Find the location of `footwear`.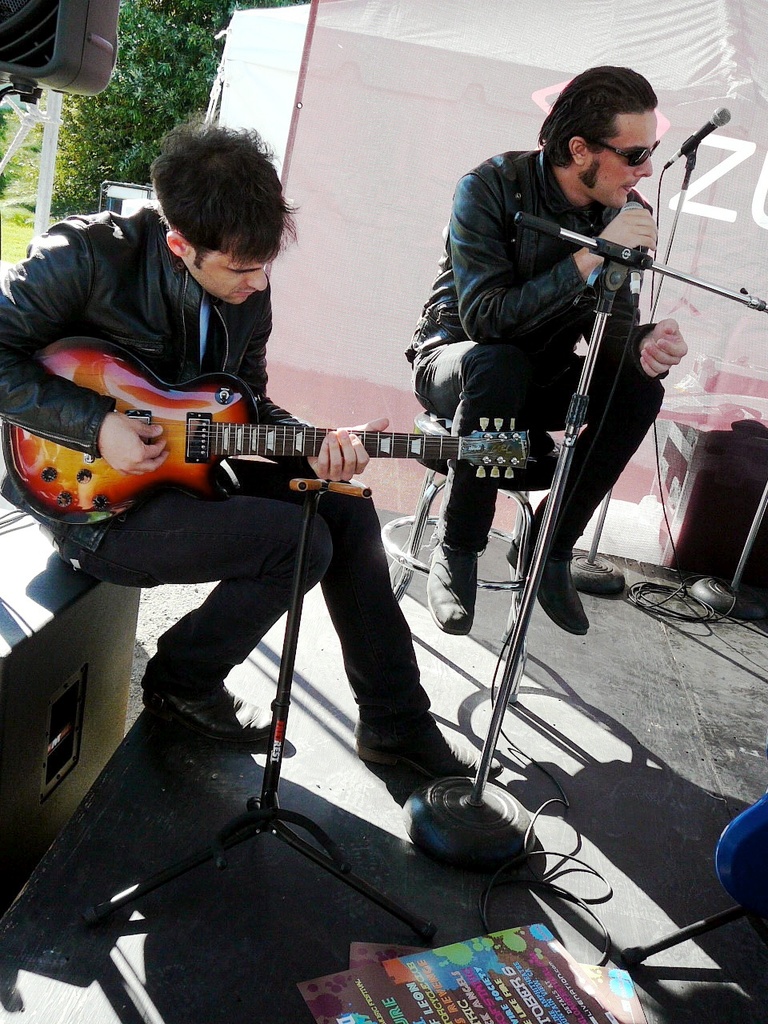
Location: (502,530,591,640).
